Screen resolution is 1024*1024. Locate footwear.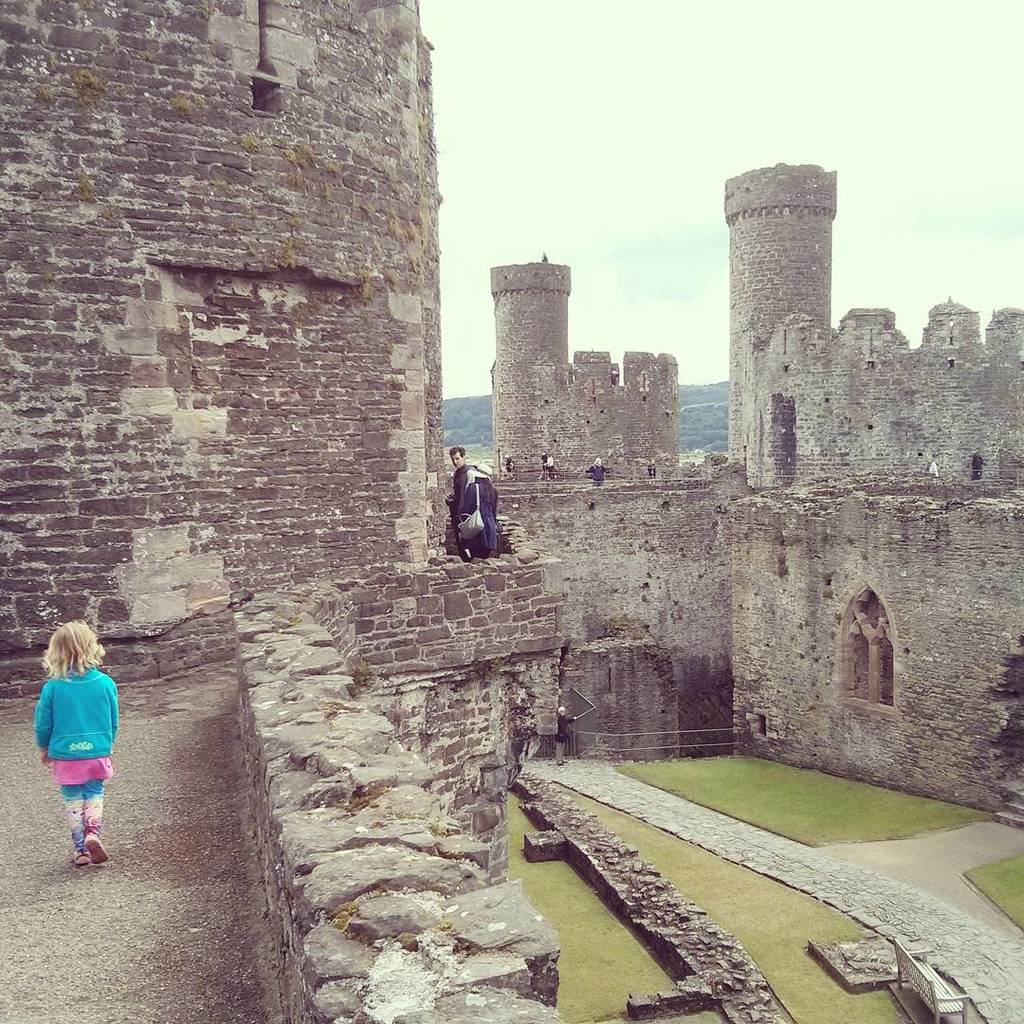
select_region(85, 834, 114, 867).
